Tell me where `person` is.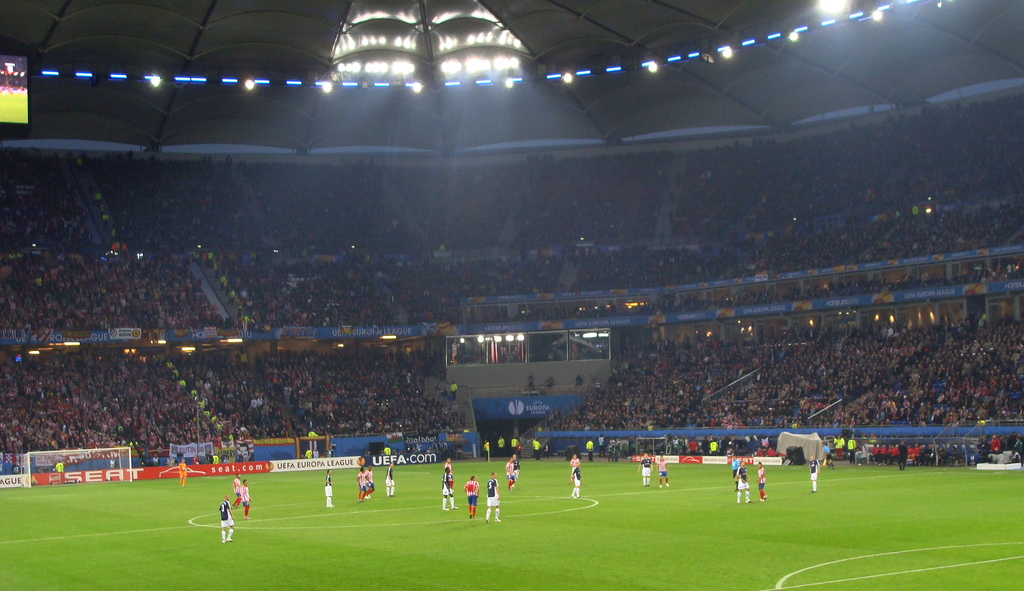
`person` is at box=[484, 470, 500, 522].
